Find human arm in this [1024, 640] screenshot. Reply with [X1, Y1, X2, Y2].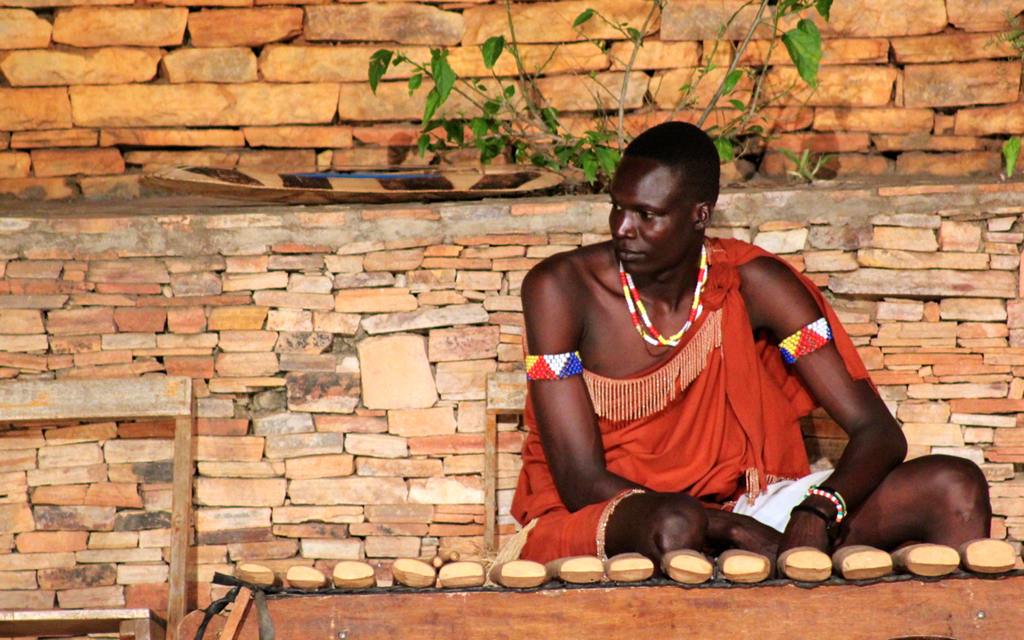
[526, 267, 626, 548].
